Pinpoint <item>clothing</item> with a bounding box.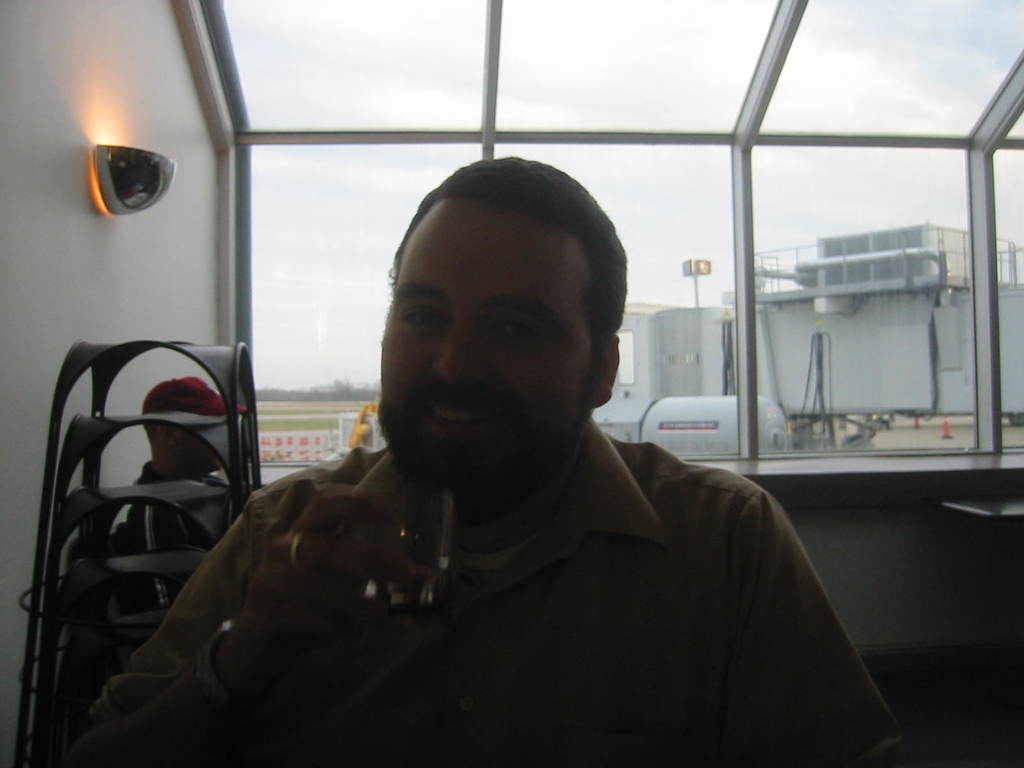
(x1=121, y1=364, x2=888, y2=765).
